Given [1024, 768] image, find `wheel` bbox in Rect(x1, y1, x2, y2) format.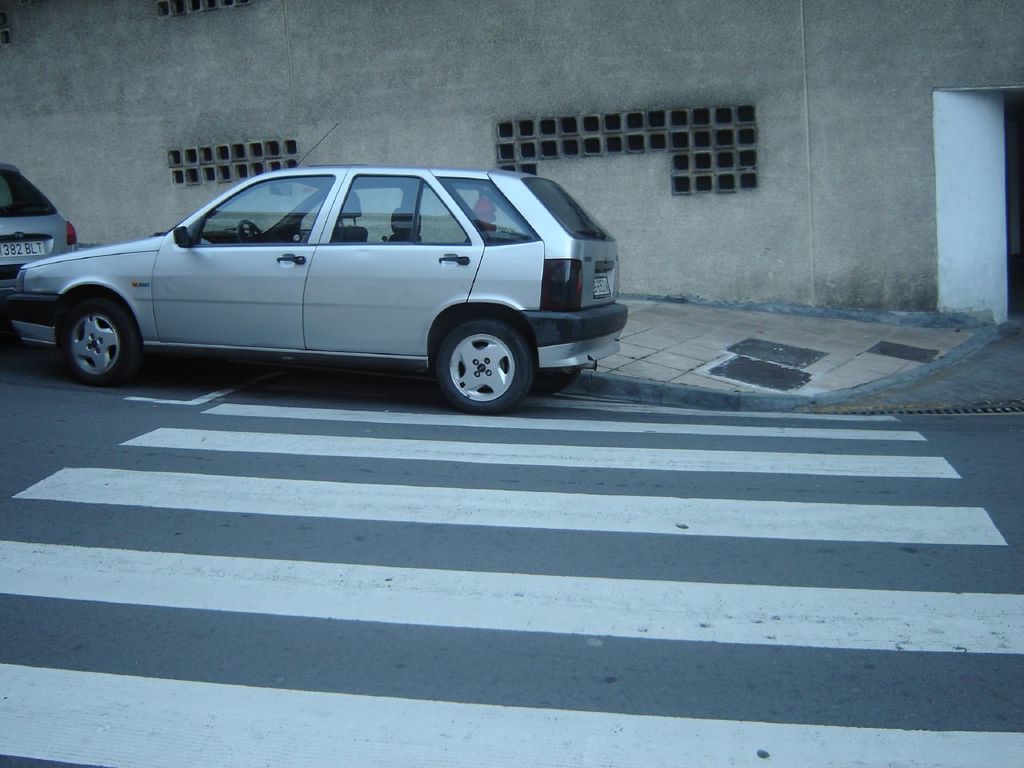
Rect(235, 216, 262, 242).
